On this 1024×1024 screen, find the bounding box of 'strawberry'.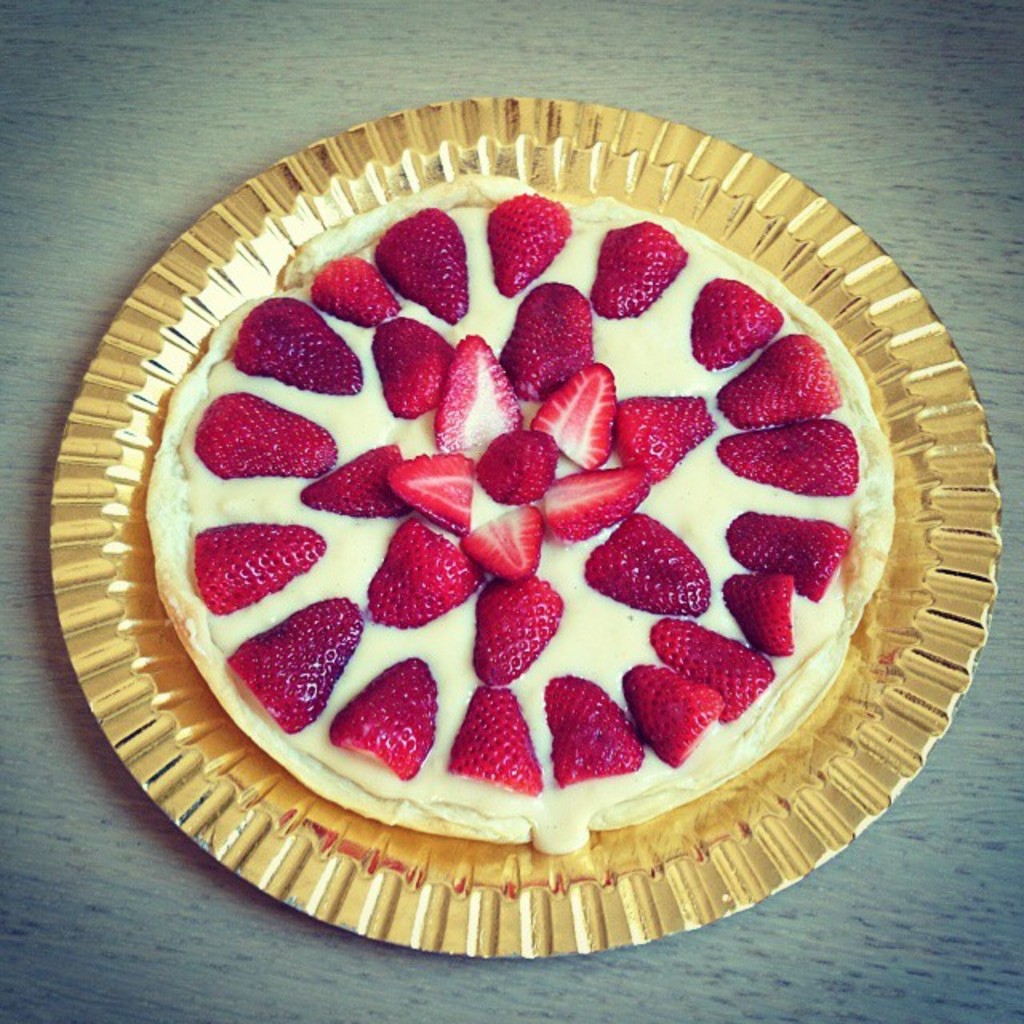
Bounding box: [226,293,360,397].
